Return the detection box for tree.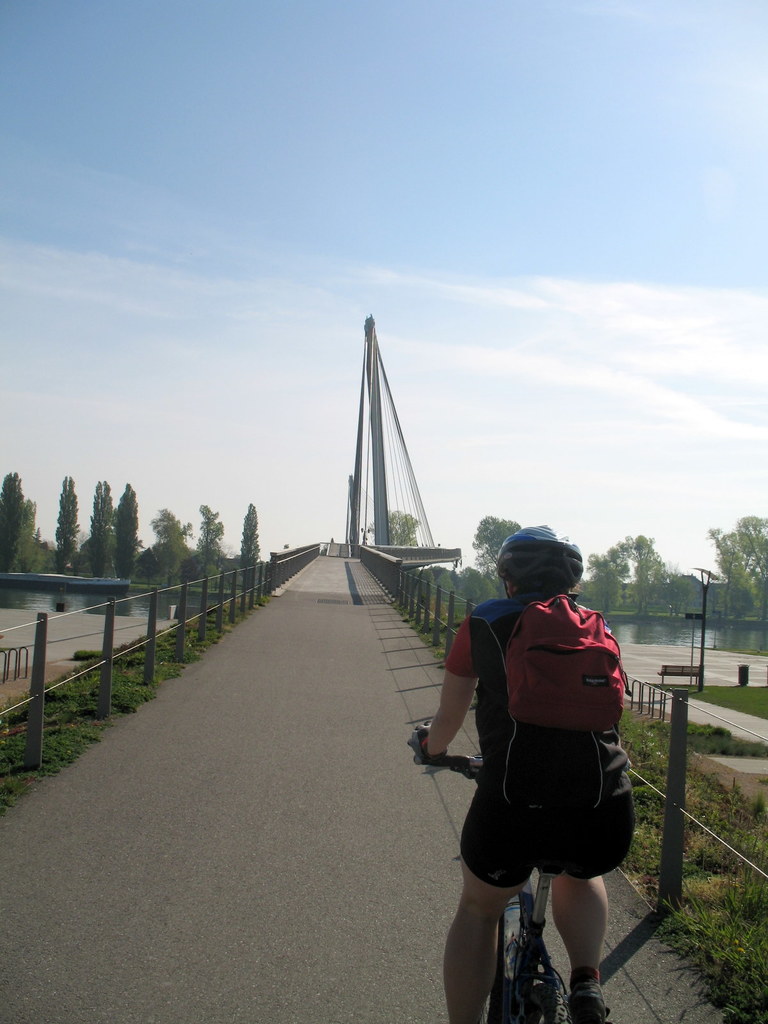
x1=469, y1=514, x2=518, y2=591.
